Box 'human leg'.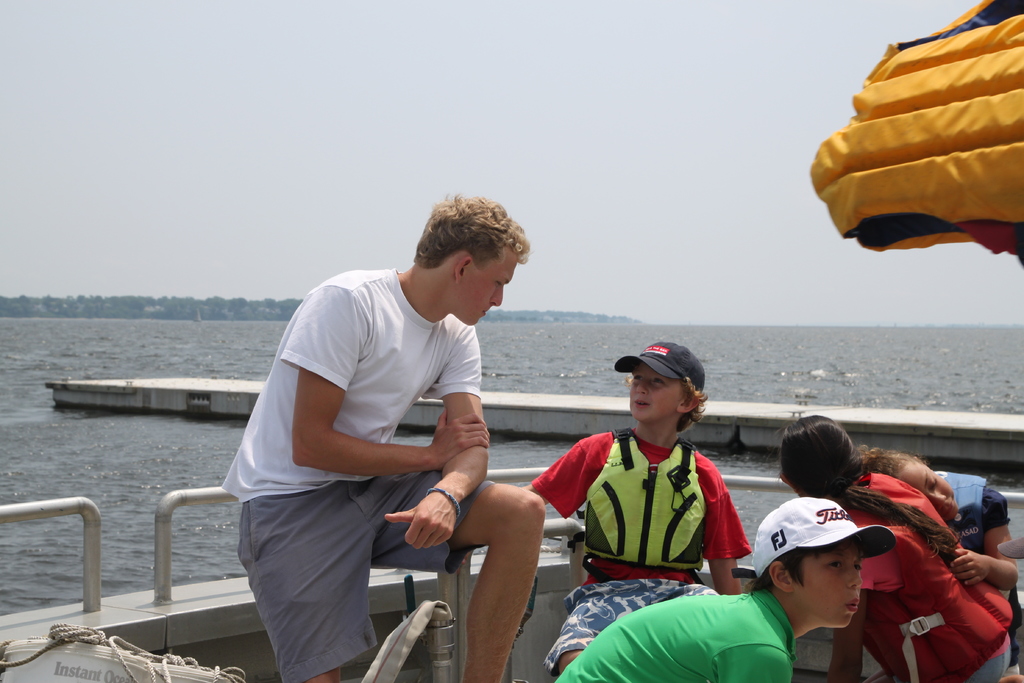
region(556, 580, 612, 667).
